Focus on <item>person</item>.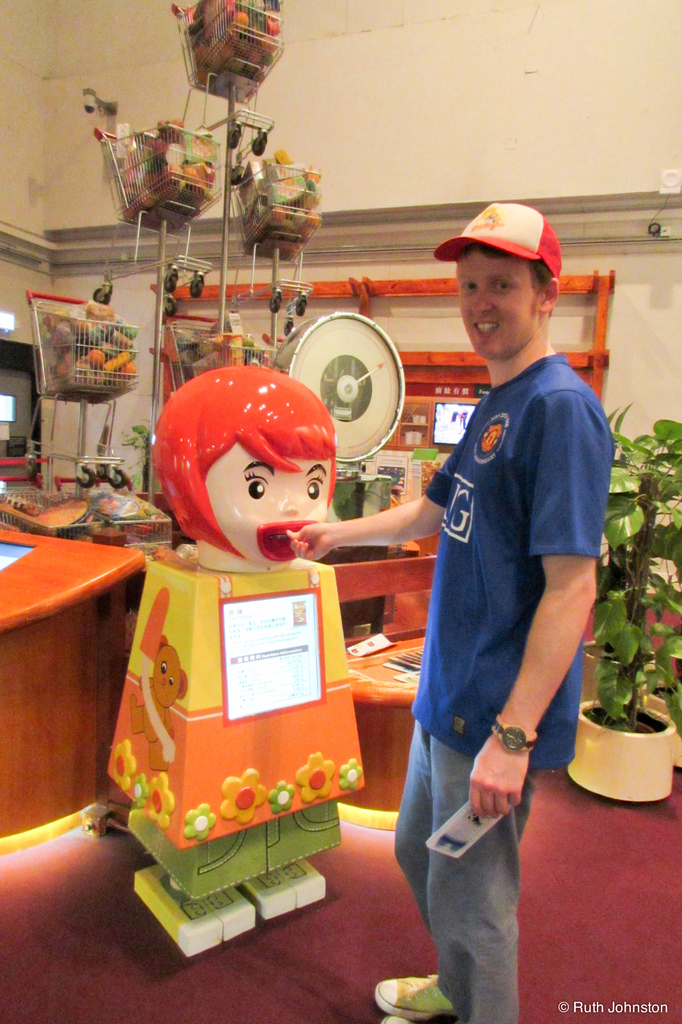
Focused at region(364, 192, 607, 995).
